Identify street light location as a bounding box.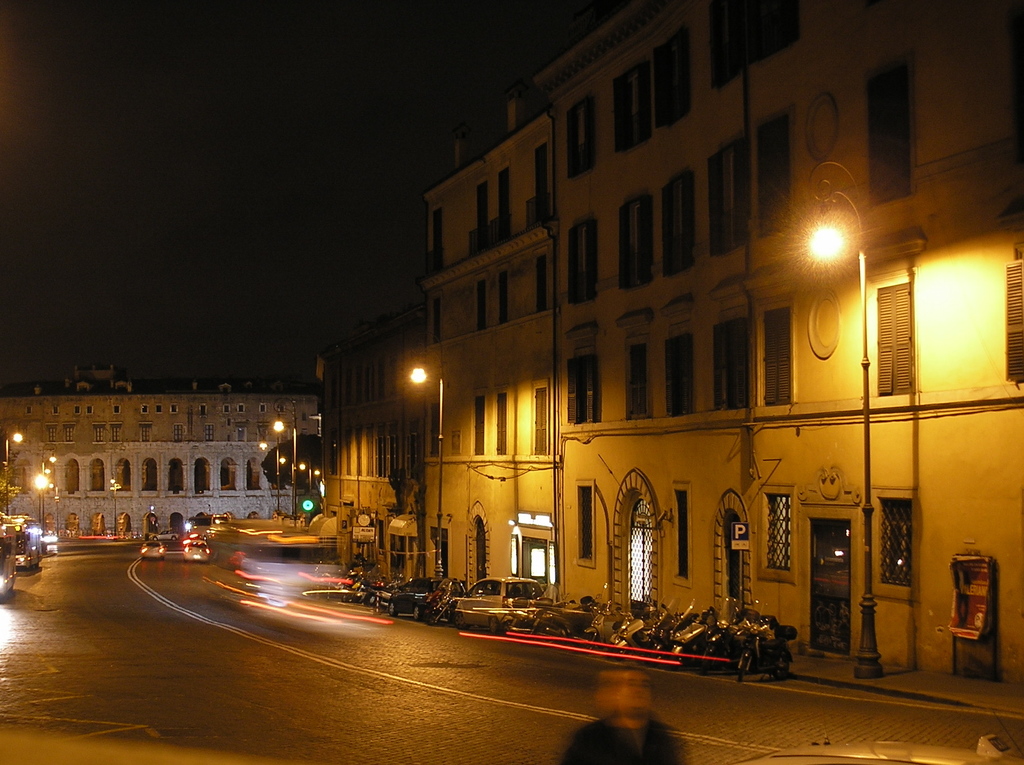
<region>298, 455, 315, 502</region>.
